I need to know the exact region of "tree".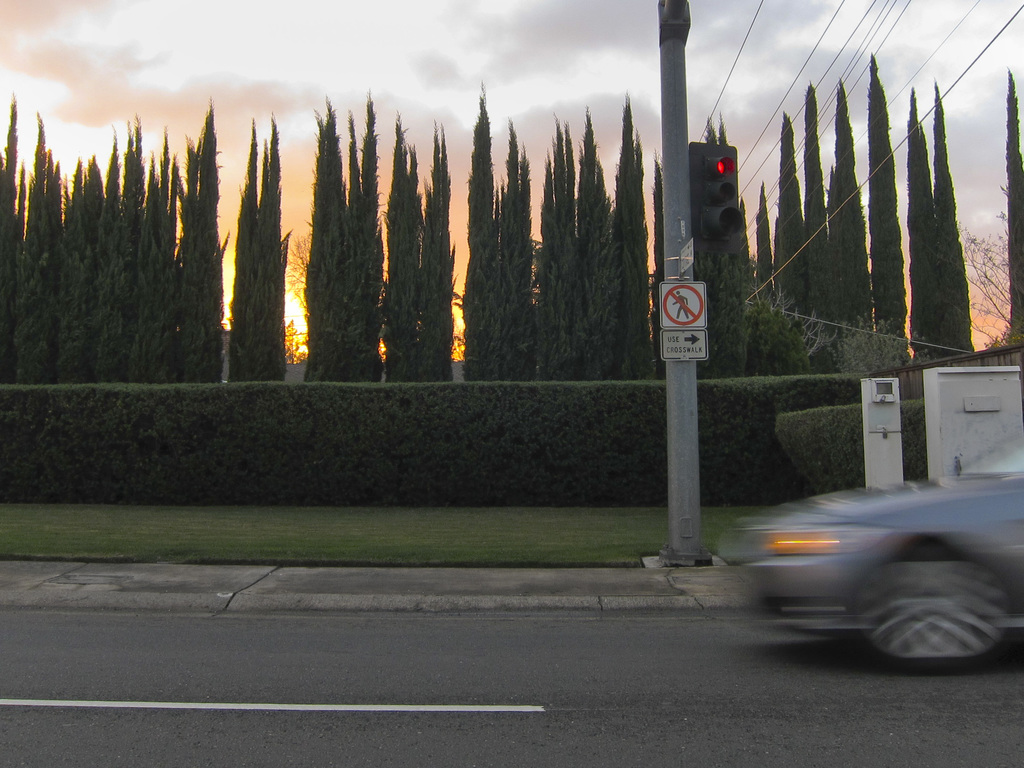
Region: box=[54, 152, 95, 378].
